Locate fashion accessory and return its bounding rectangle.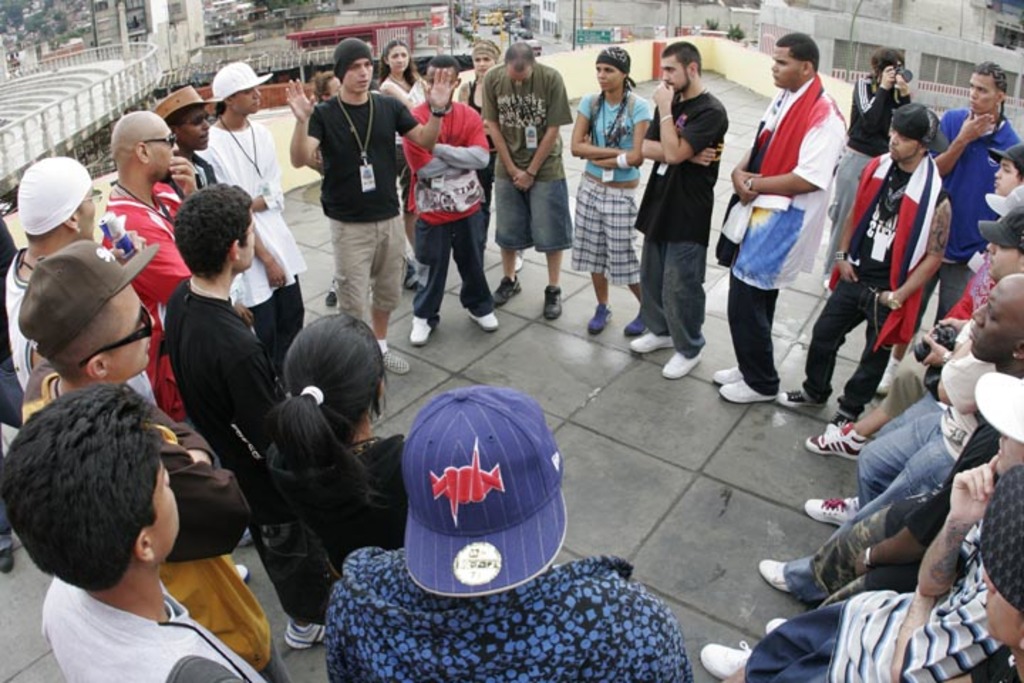
select_region(889, 101, 940, 144).
